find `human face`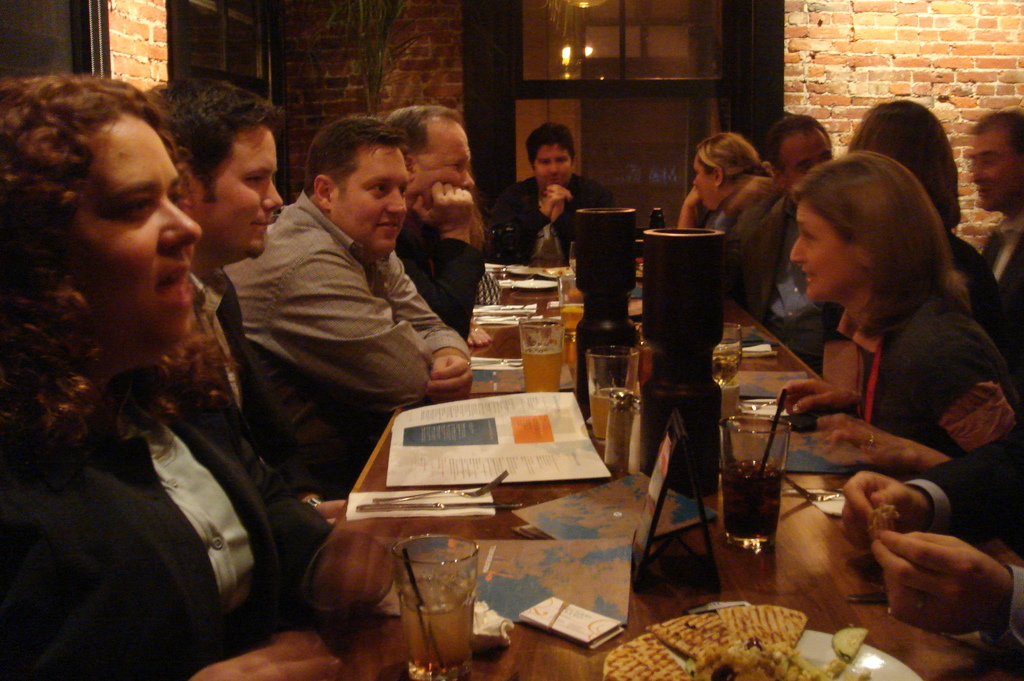
[692, 152, 712, 210]
